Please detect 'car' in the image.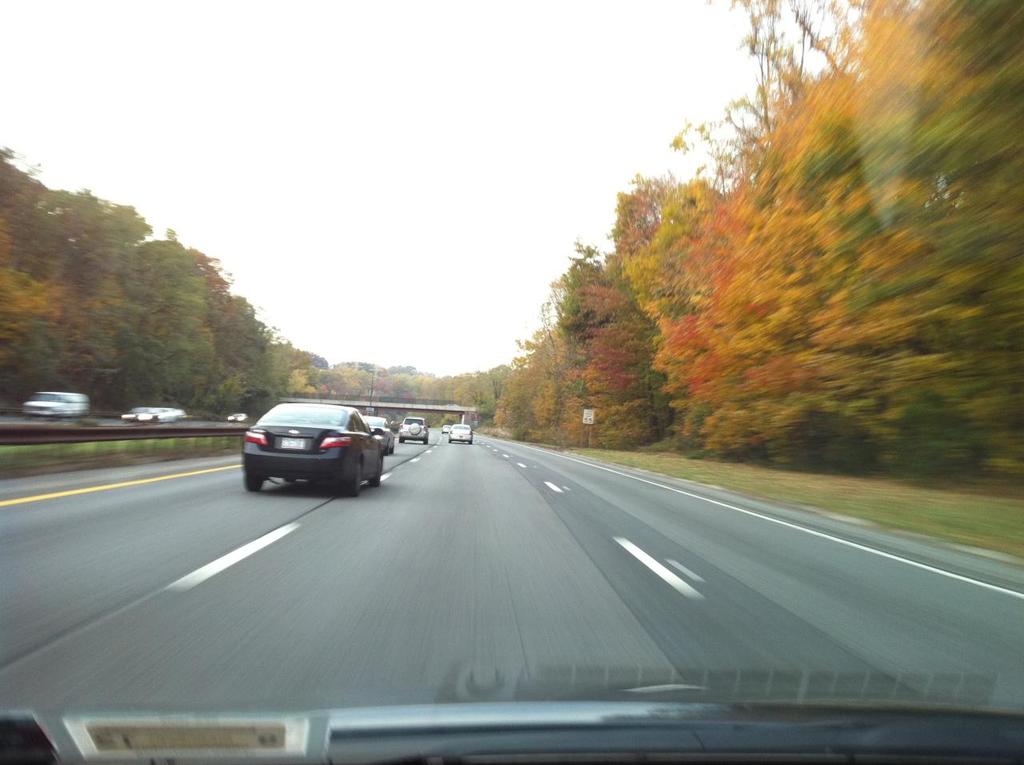
<bbox>399, 417, 428, 445</bbox>.
